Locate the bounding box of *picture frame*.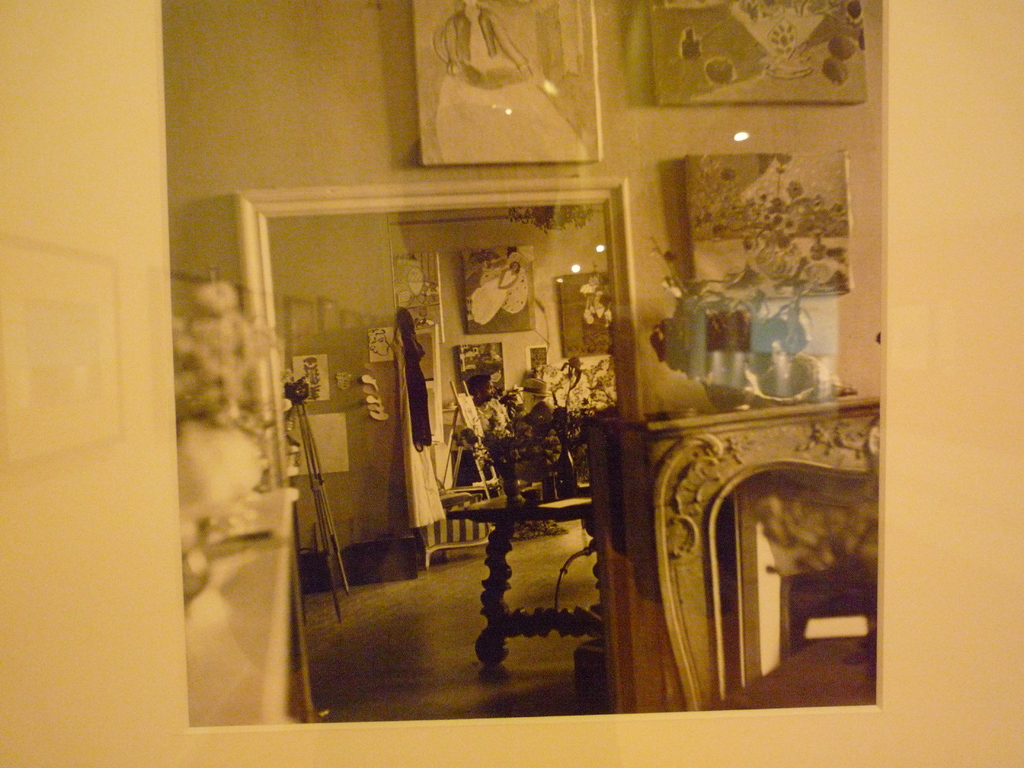
Bounding box: [673, 140, 861, 305].
